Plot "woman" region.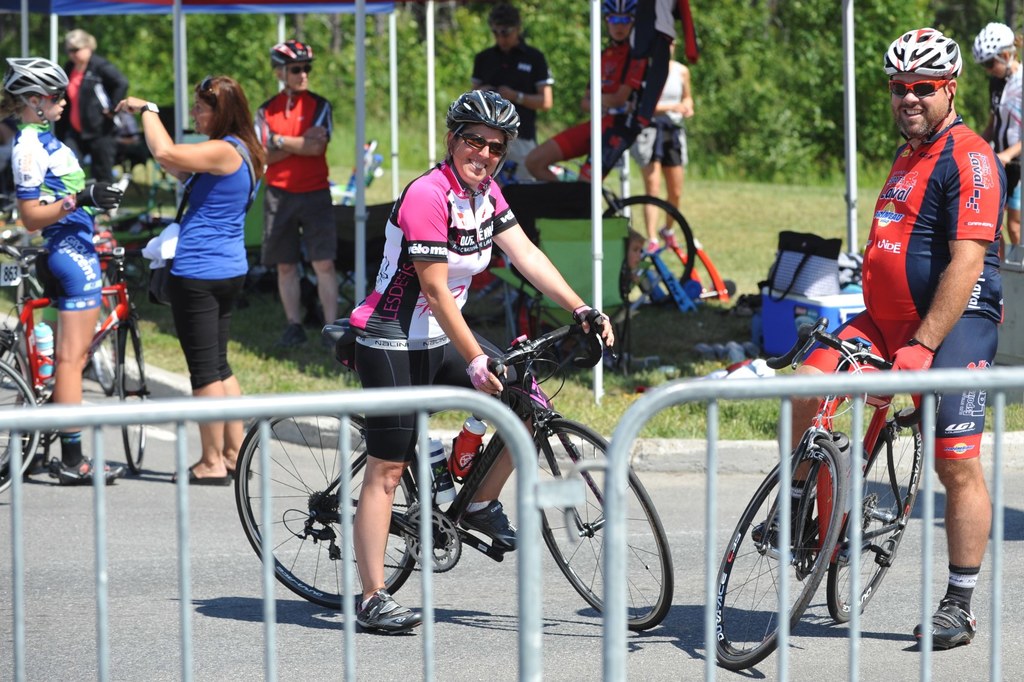
Plotted at bbox=[0, 42, 127, 478].
